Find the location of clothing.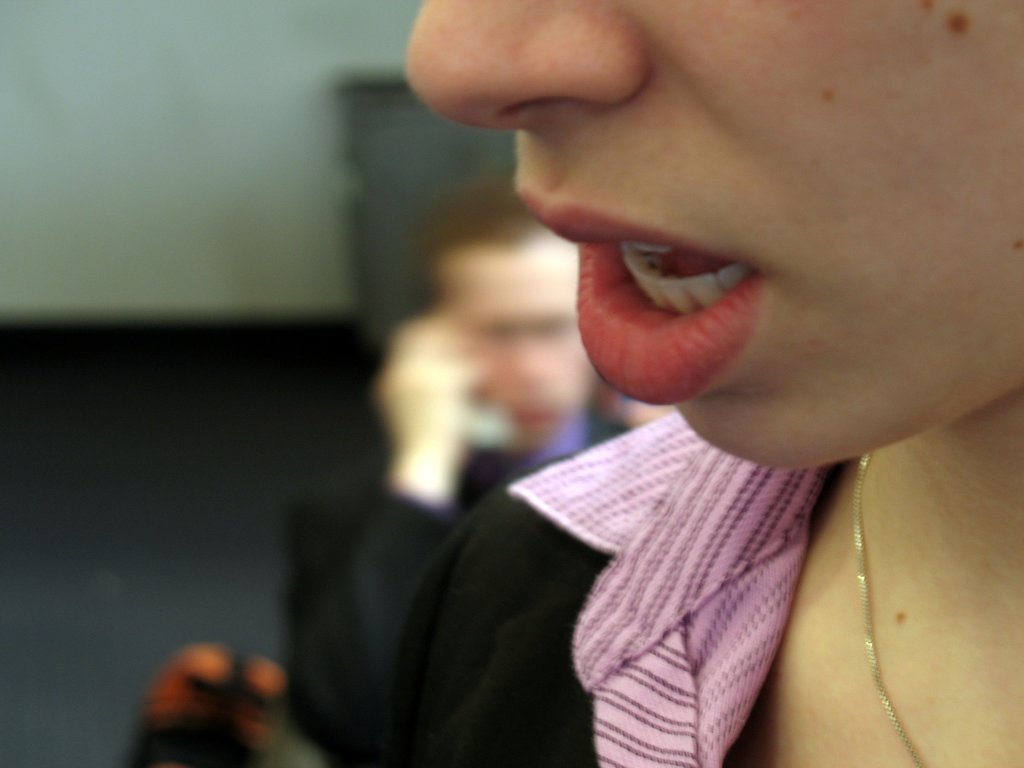
Location: region(396, 365, 973, 755).
